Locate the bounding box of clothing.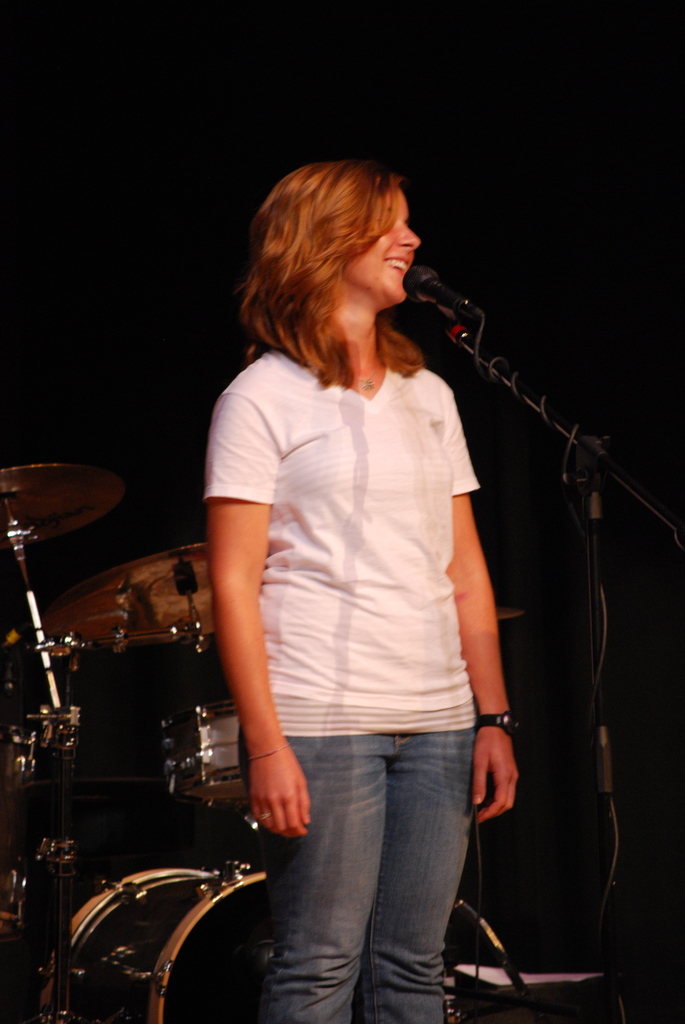
Bounding box: [left=224, top=335, right=515, bottom=1011].
